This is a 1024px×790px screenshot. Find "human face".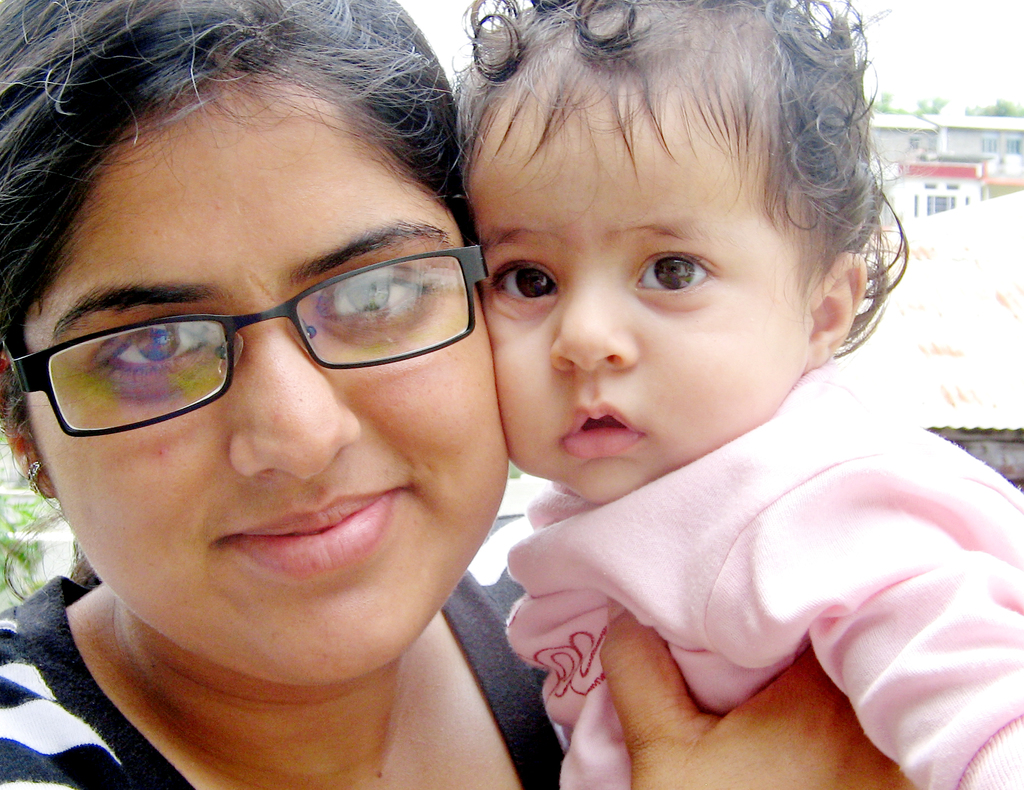
Bounding box: l=24, t=60, r=504, b=691.
